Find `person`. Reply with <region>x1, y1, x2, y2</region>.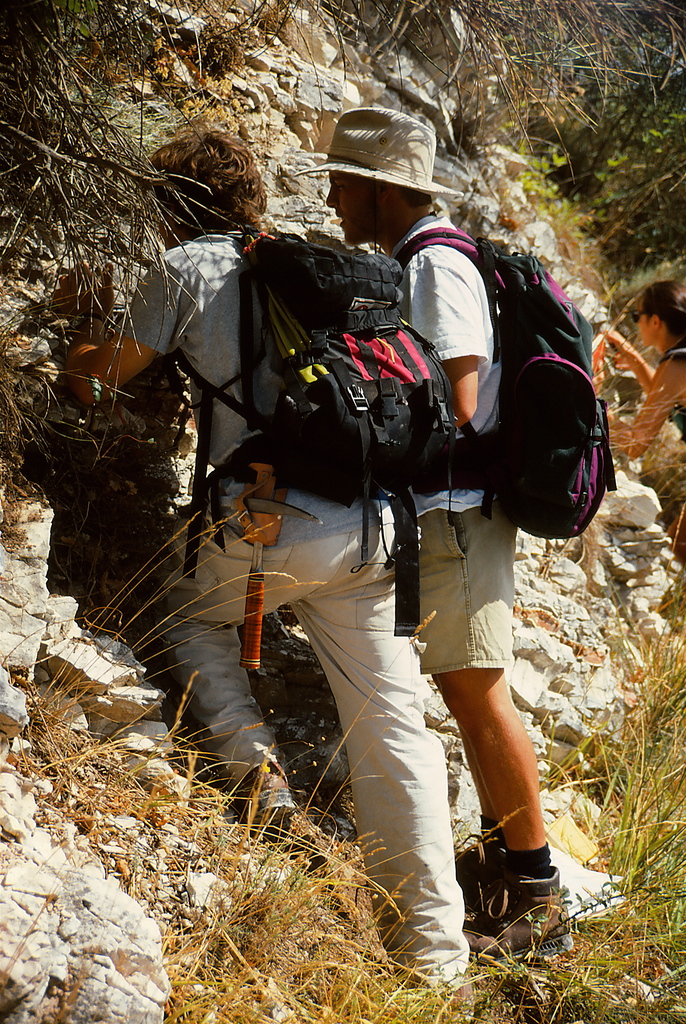
<region>321, 99, 578, 972</region>.
